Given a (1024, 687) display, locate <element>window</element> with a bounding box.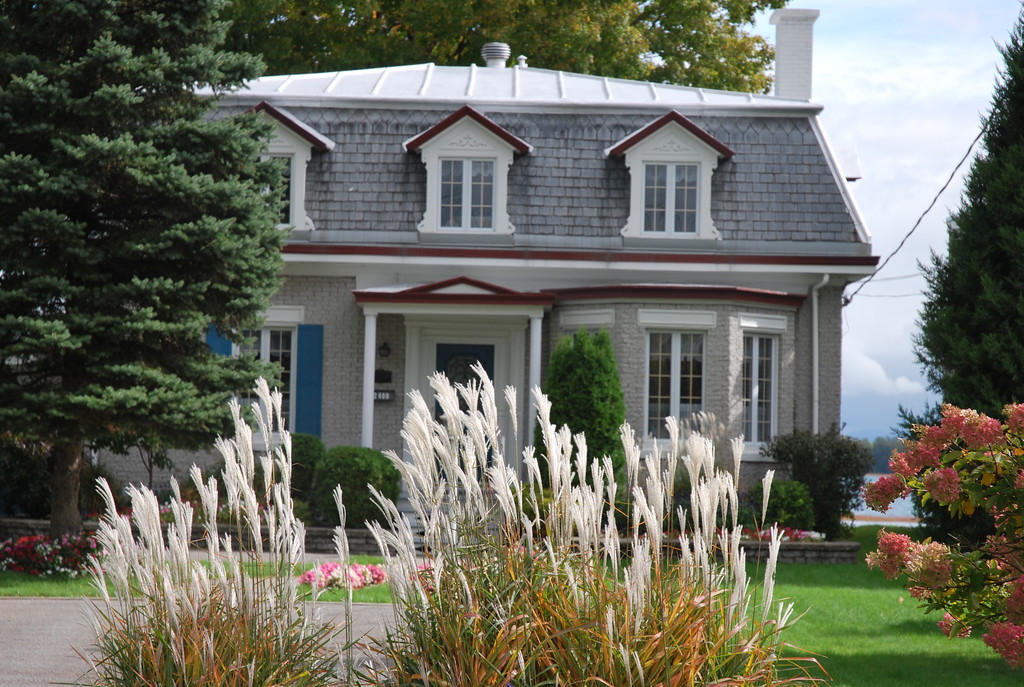
Located: (left=640, top=308, right=721, bottom=448).
